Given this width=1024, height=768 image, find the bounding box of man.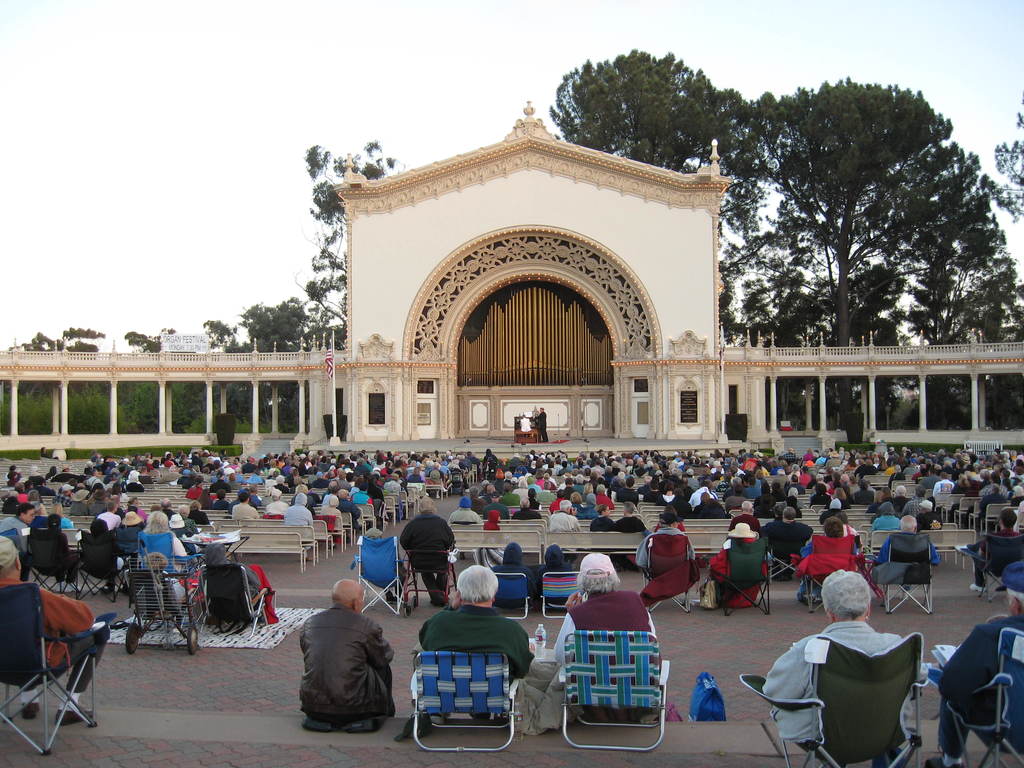
445:495:480:524.
